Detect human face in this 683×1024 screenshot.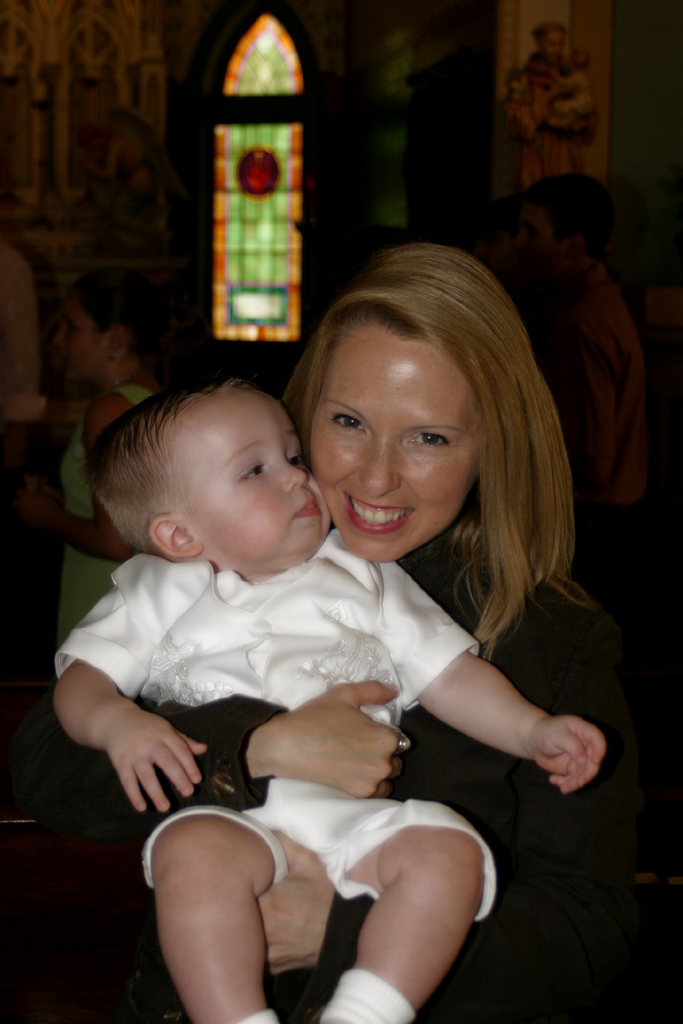
Detection: x1=516 y1=204 x2=567 y2=274.
